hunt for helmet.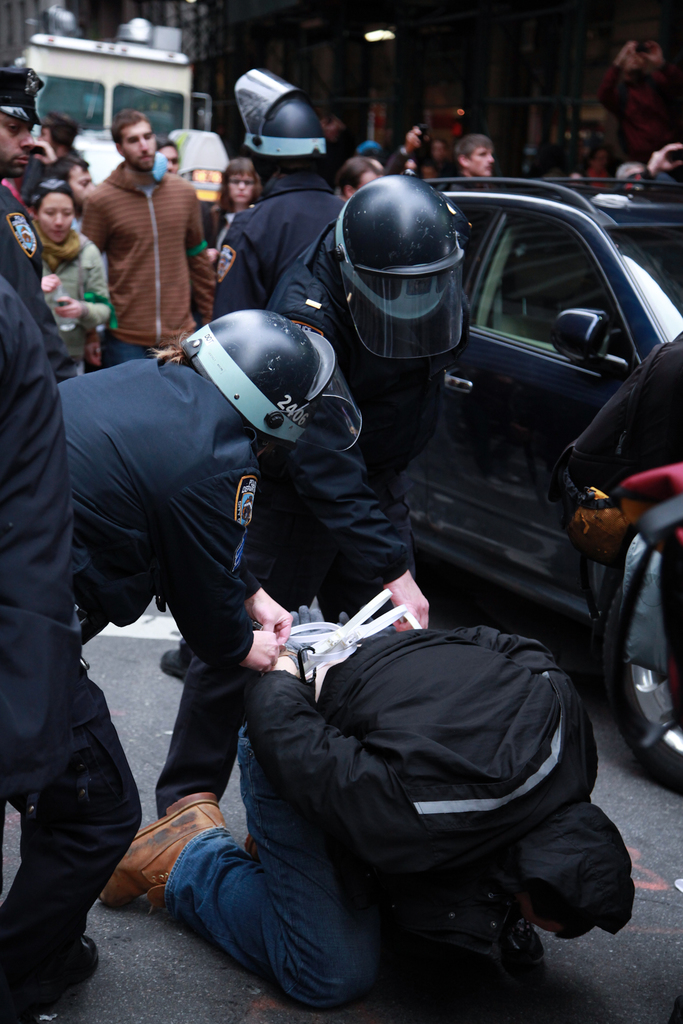
Hunted down at <region>328, 179, 475, 356</region>.
